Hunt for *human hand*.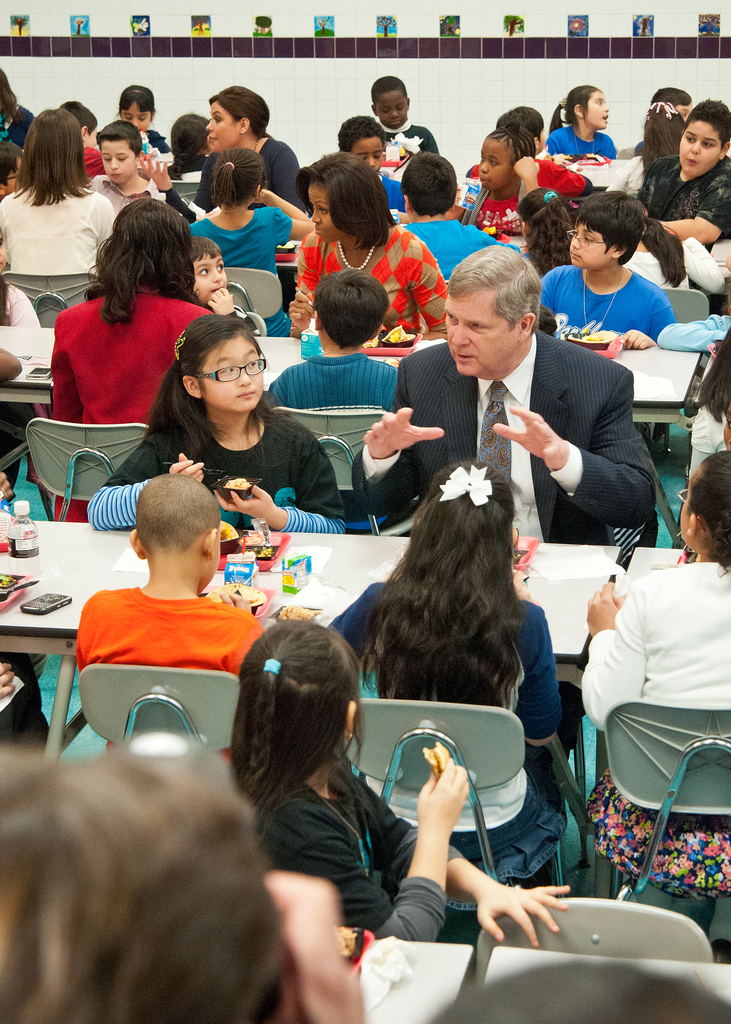
Hunted down at bbox=[216, 591, 253, 617].
